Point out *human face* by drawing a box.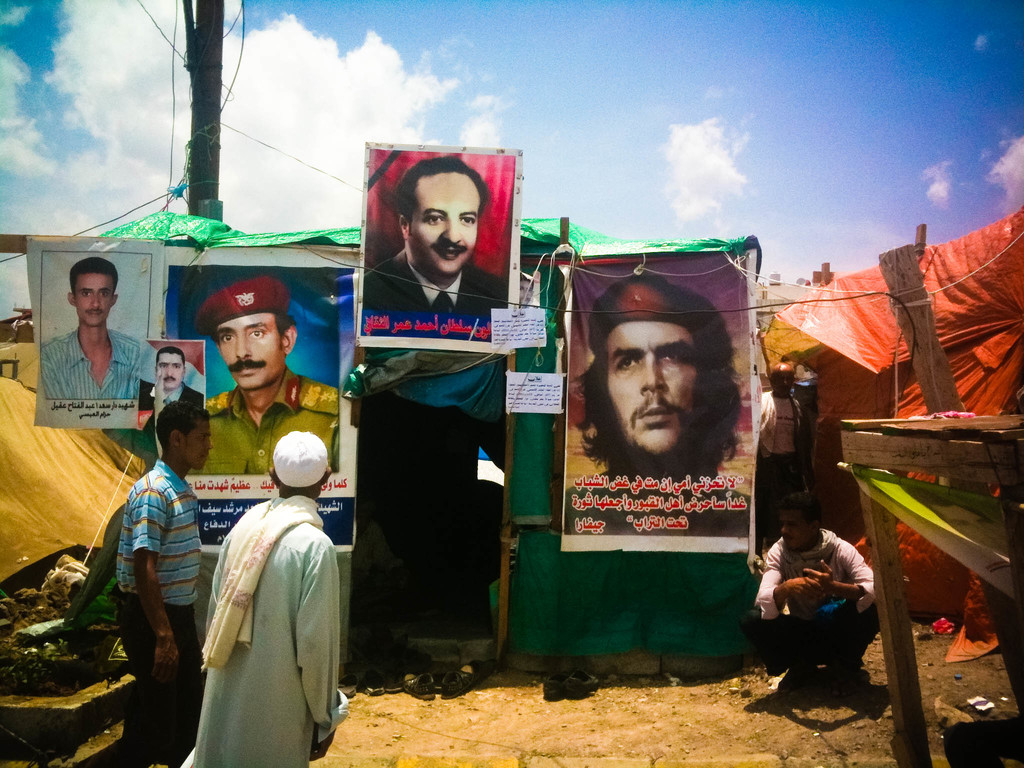
box(609, 321, 698, 455).
